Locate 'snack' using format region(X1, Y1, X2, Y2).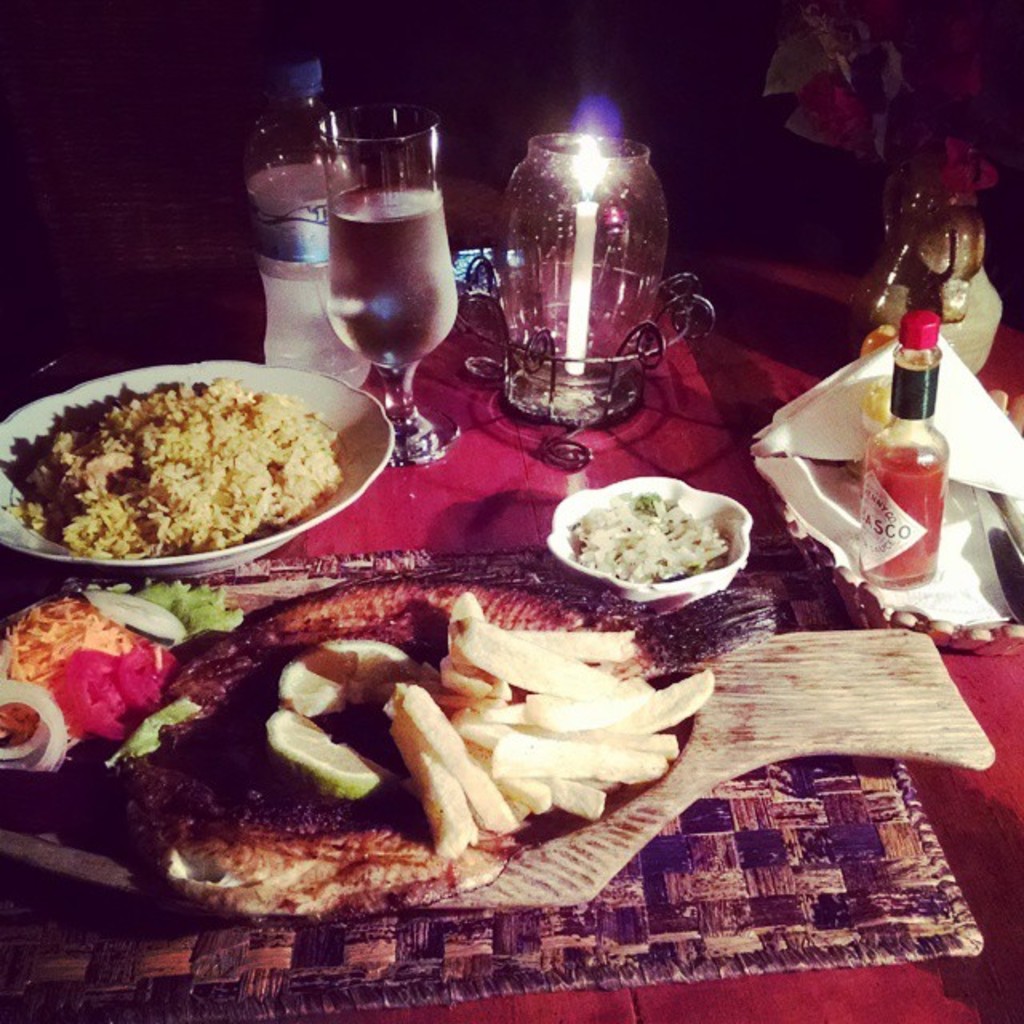
region(11, 366, 342, 550).
